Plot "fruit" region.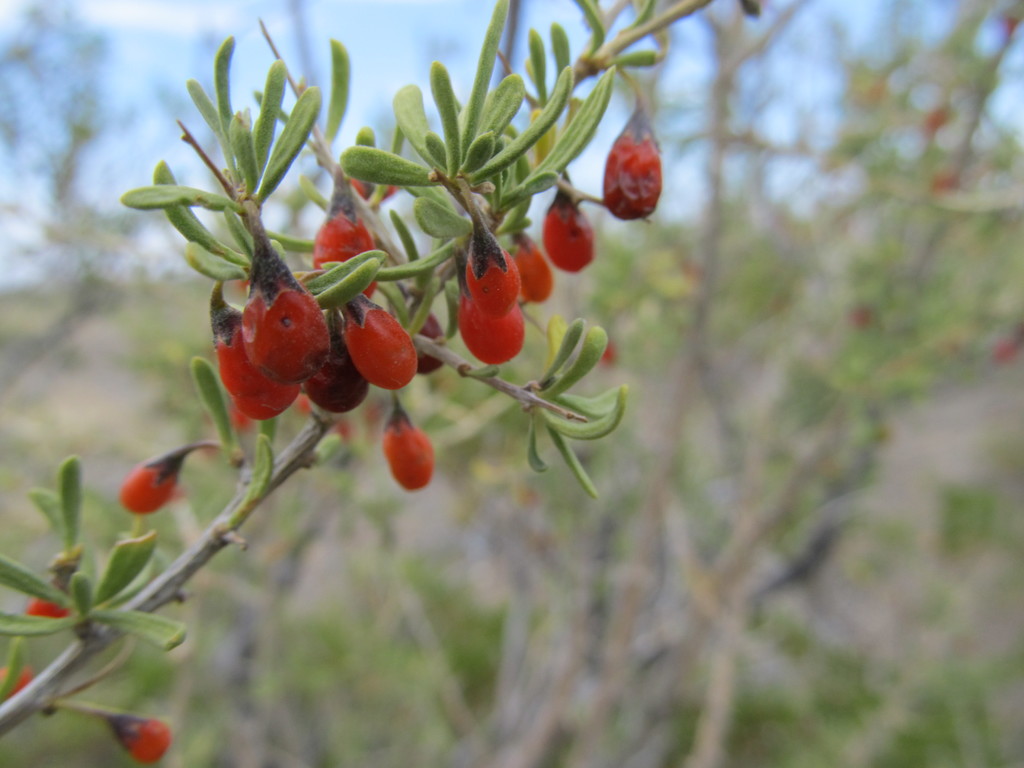
Plotted at {"x1": 117, "y1": 452, "x2": 181, "y2": 511}.
